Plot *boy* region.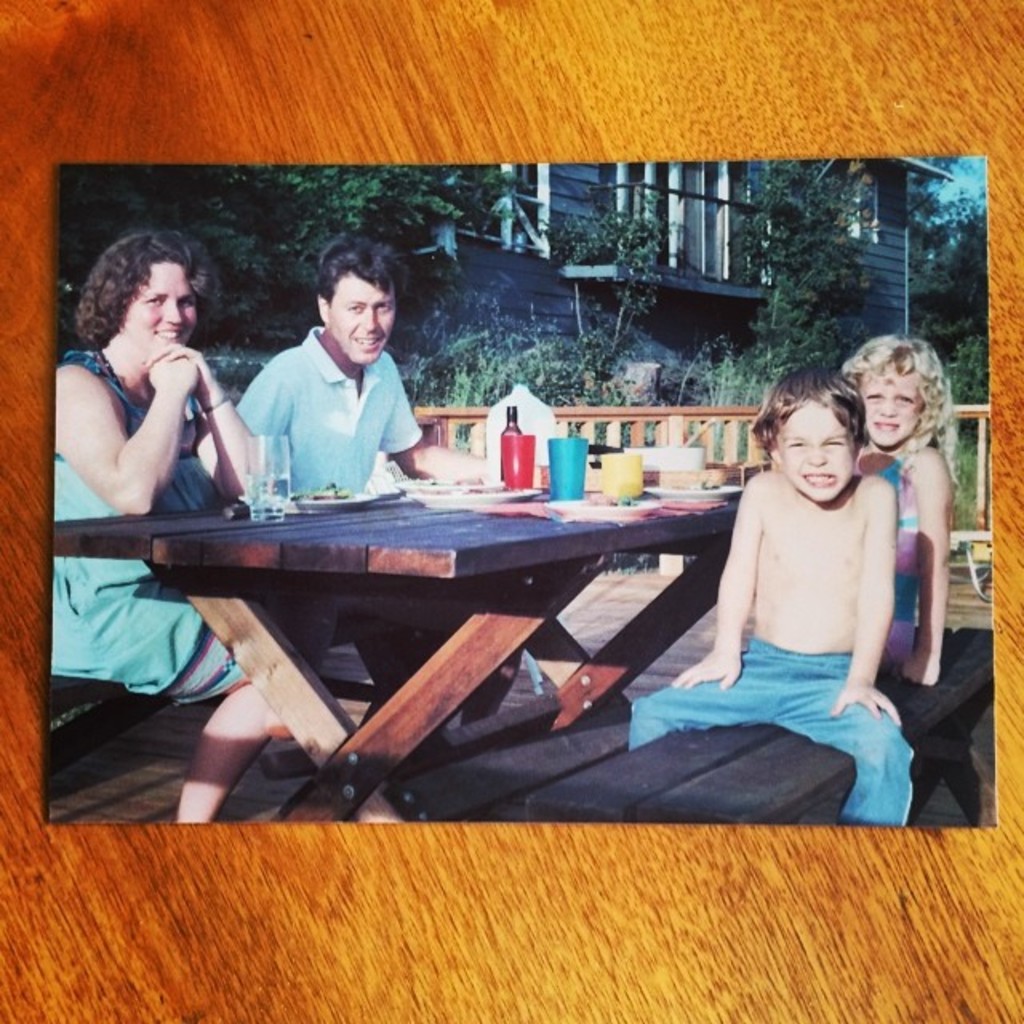
Plotted at {"x1": 659, "y1": 344, "x2": 954, "y2": 803}.
